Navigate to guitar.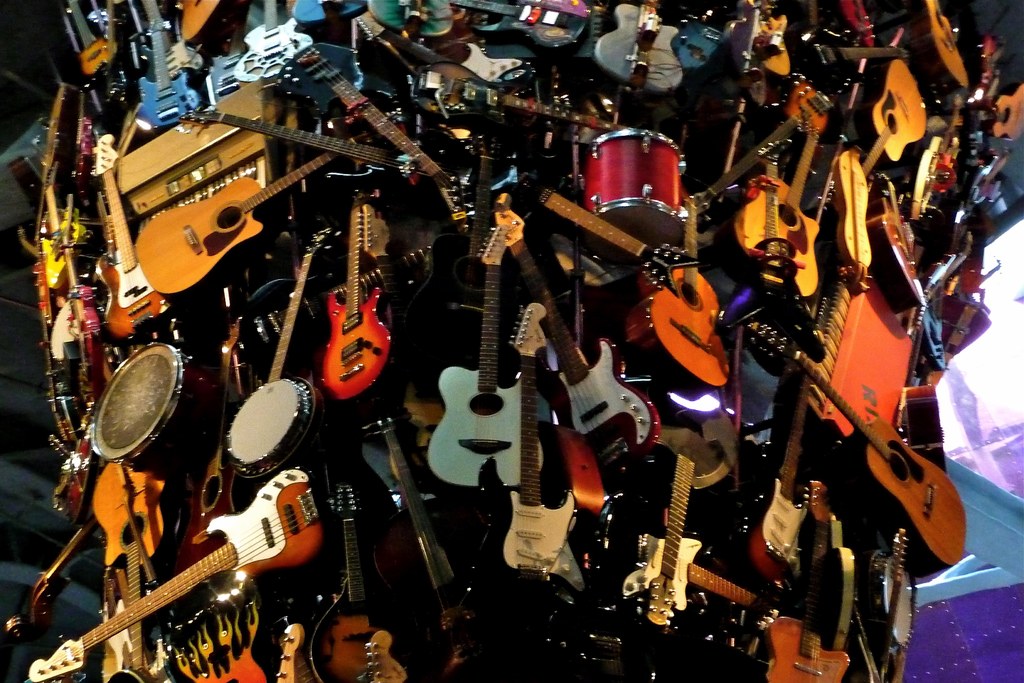
Navigation target: <bbox>861, 60, 932, 177</bbox>.
